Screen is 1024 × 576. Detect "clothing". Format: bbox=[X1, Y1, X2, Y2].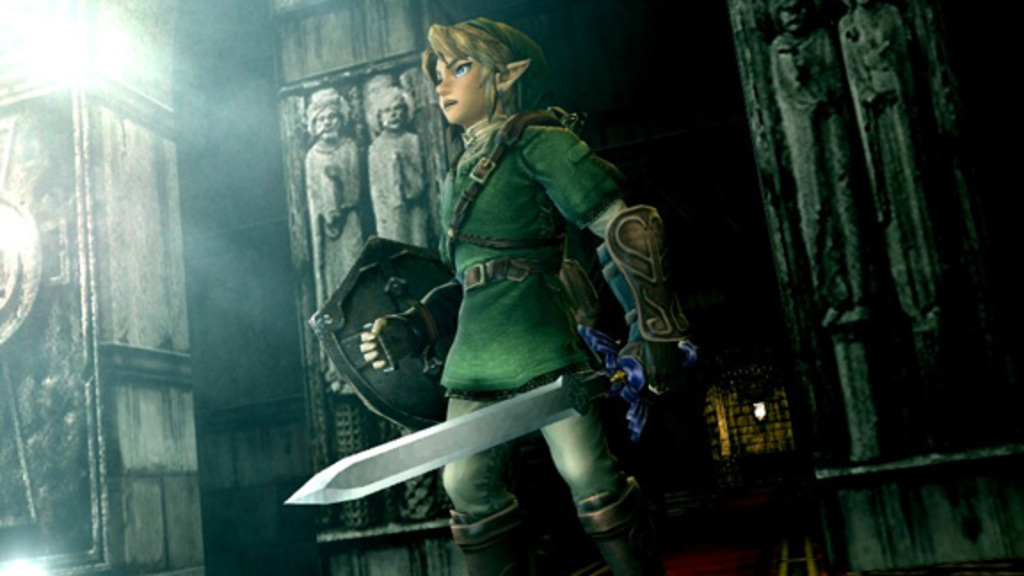
bbox=[384, 87, 660, 524].
